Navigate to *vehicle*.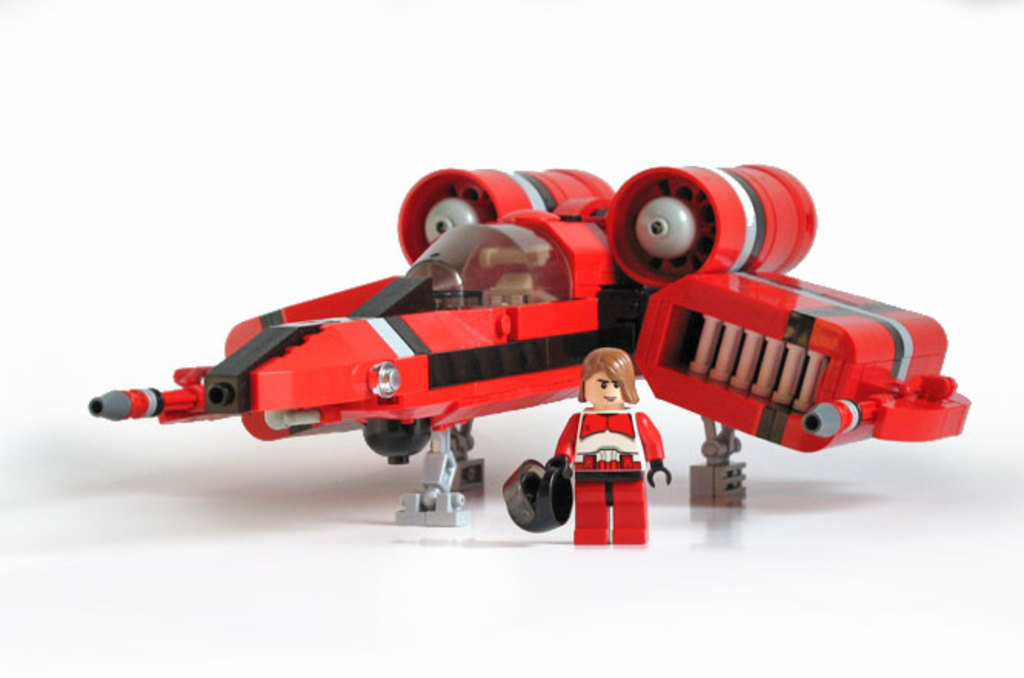
Navigation target: BBox(68, 192, 843, 592).
